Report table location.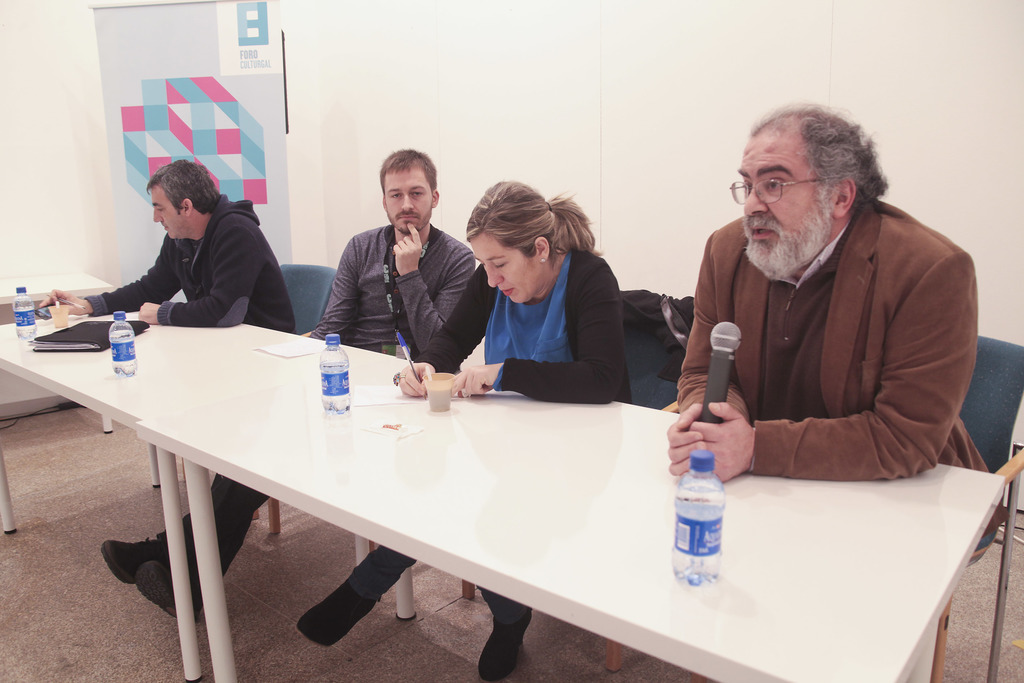
Report: 0, 270, 117, 310.
